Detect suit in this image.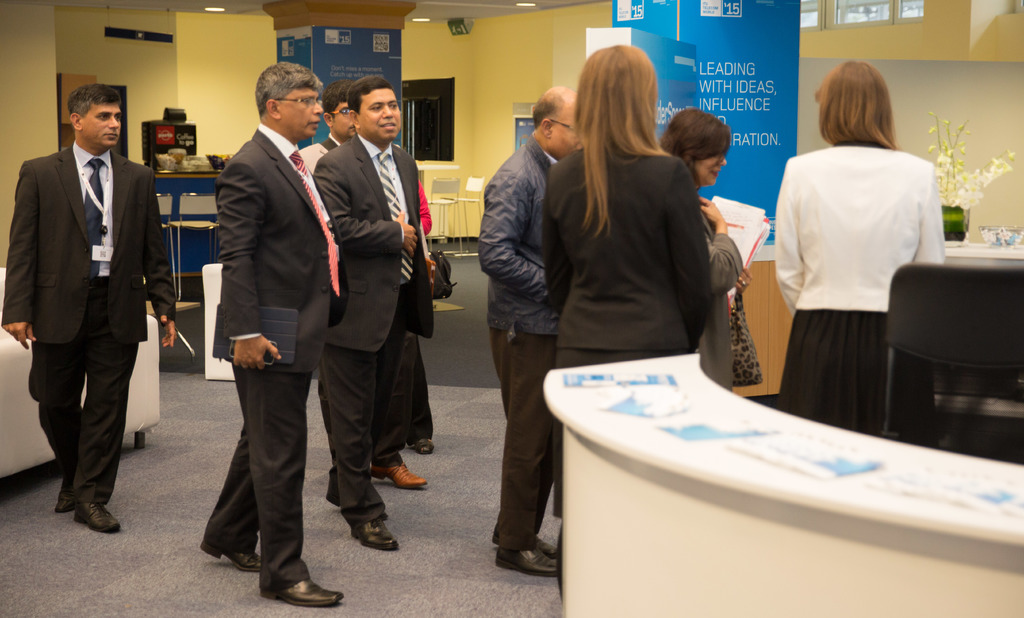
Detection: 202:125:353:589.
